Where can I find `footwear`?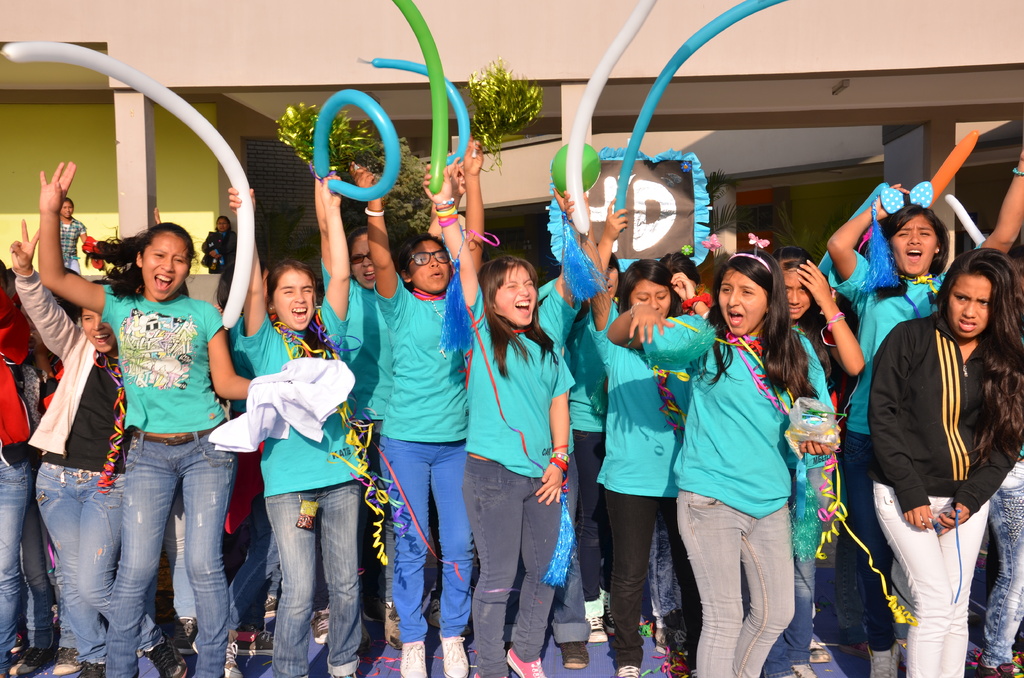
You can find it at {"x1": 49, "y1": 647, "x2": 84, "y2": 675}.
